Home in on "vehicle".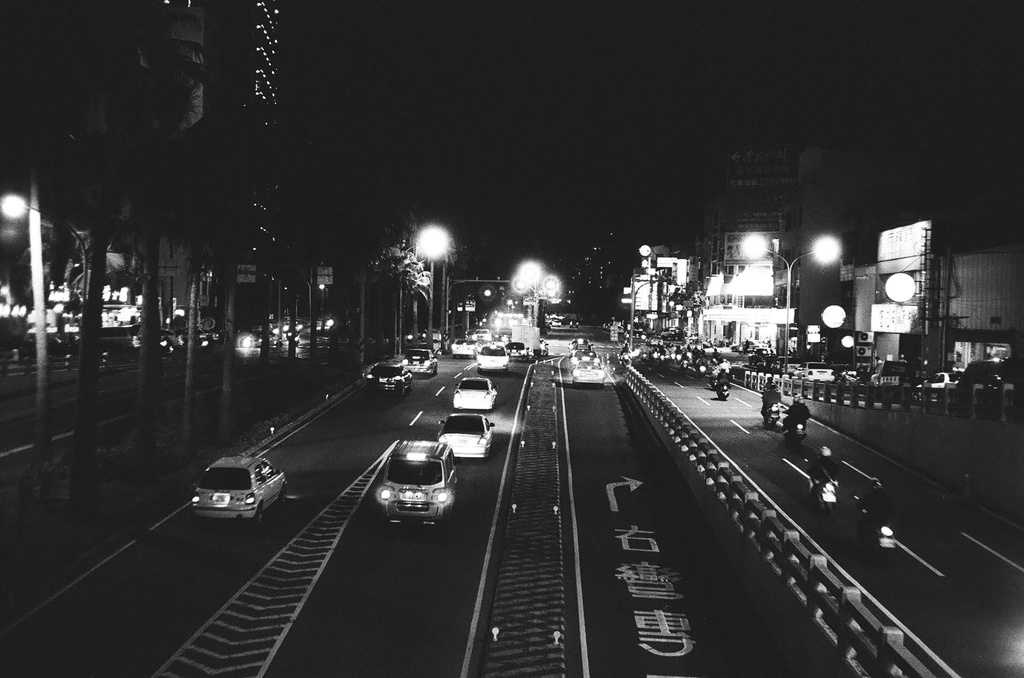
Homed in at [572, 336, 594, 357].
